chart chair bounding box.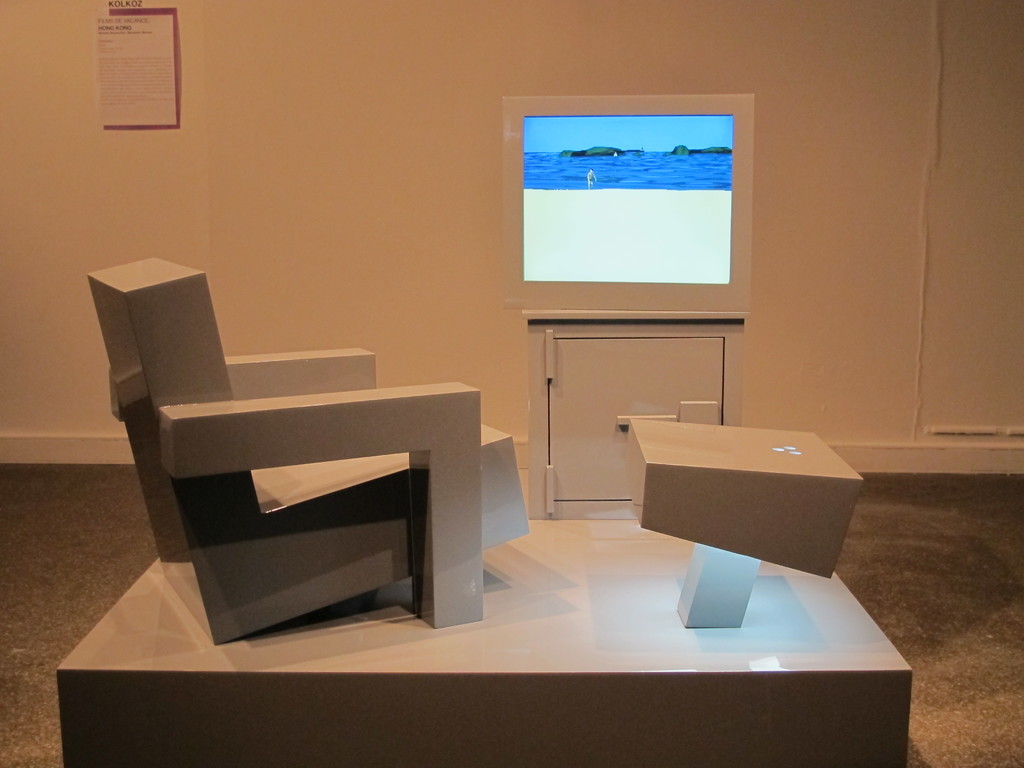
Charted: <box>110,291,510,630</box>.
